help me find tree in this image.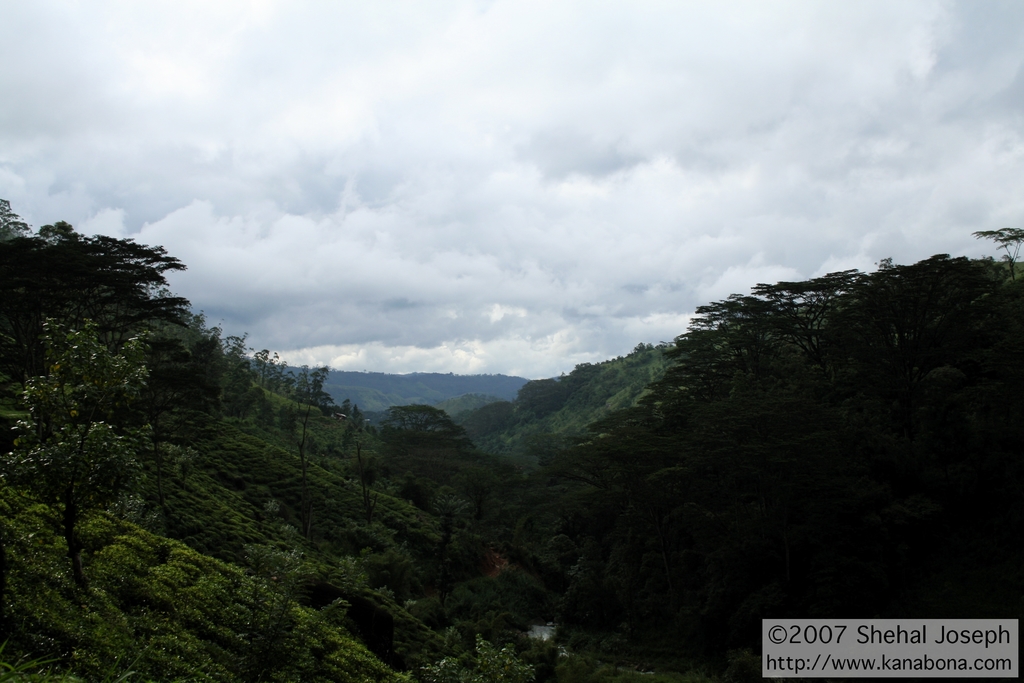
Found it: bbox=(972, 219, 1023, 283).
